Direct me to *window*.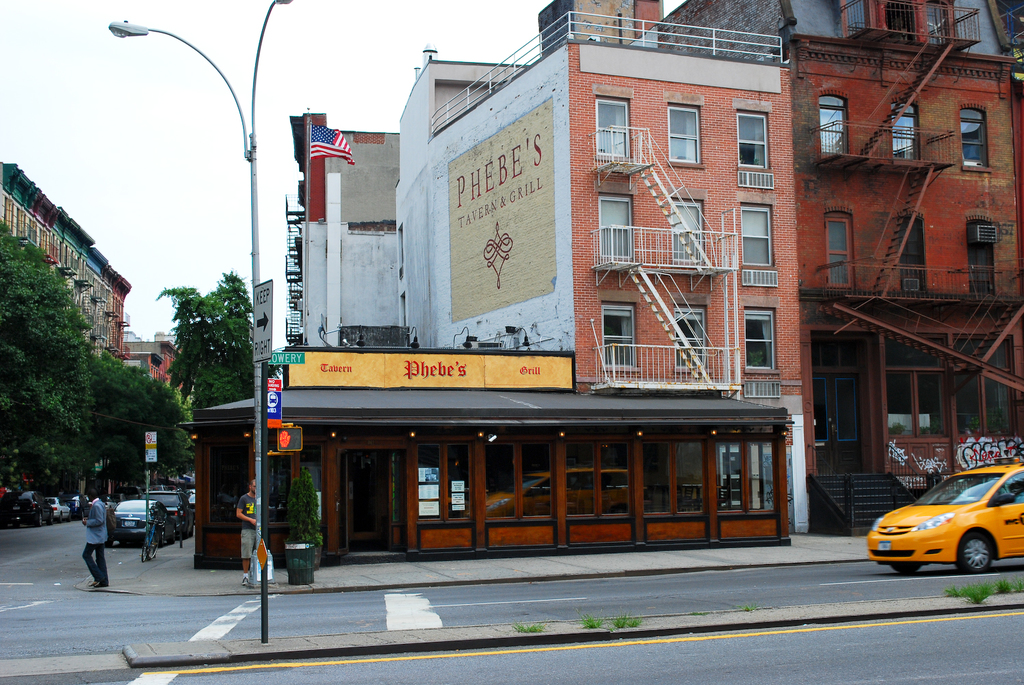
Direction: locate(412, 433, 490, 518).
